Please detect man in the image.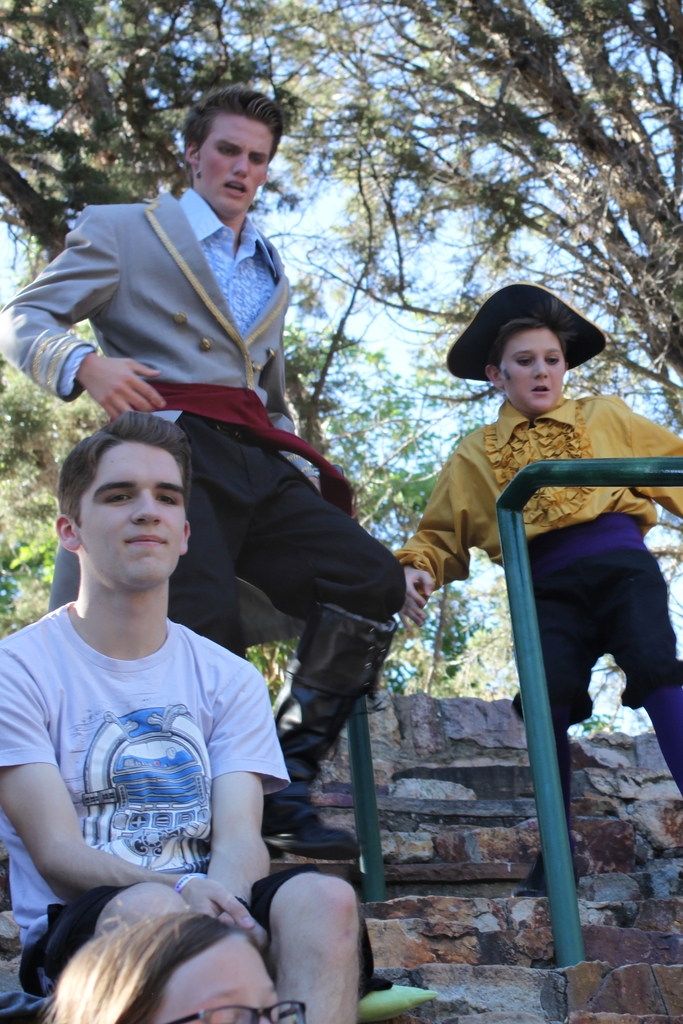
0:86:428:854.
